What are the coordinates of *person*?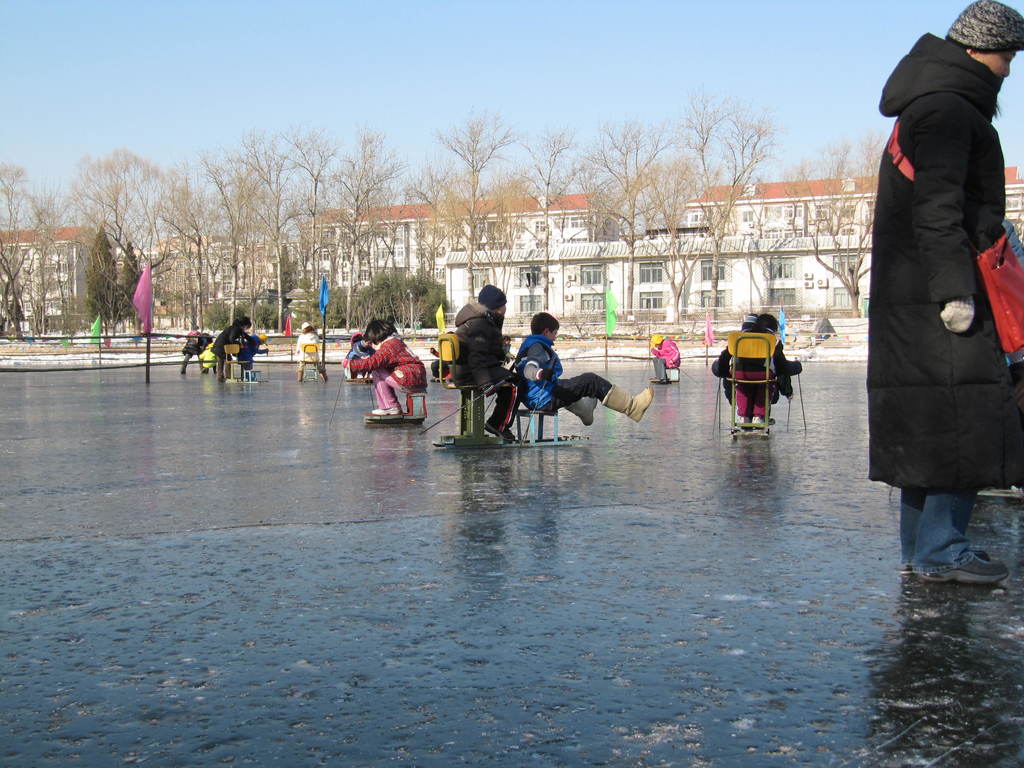
{"x1": 457, "y1": 284, "x2": 525, "y2": 437}.
